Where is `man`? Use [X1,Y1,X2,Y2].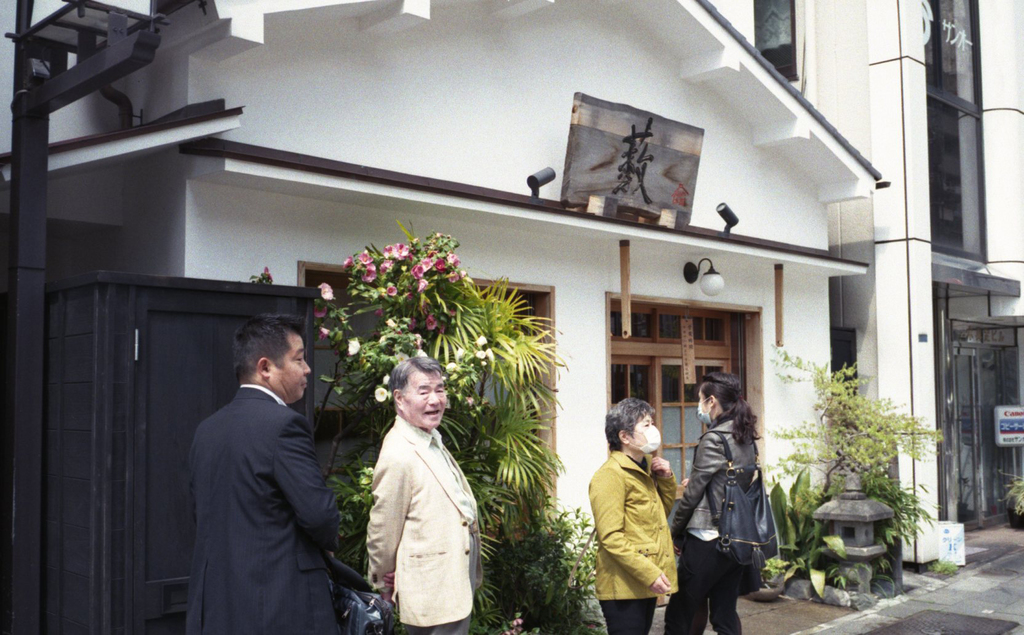
[168,303,367,628].
